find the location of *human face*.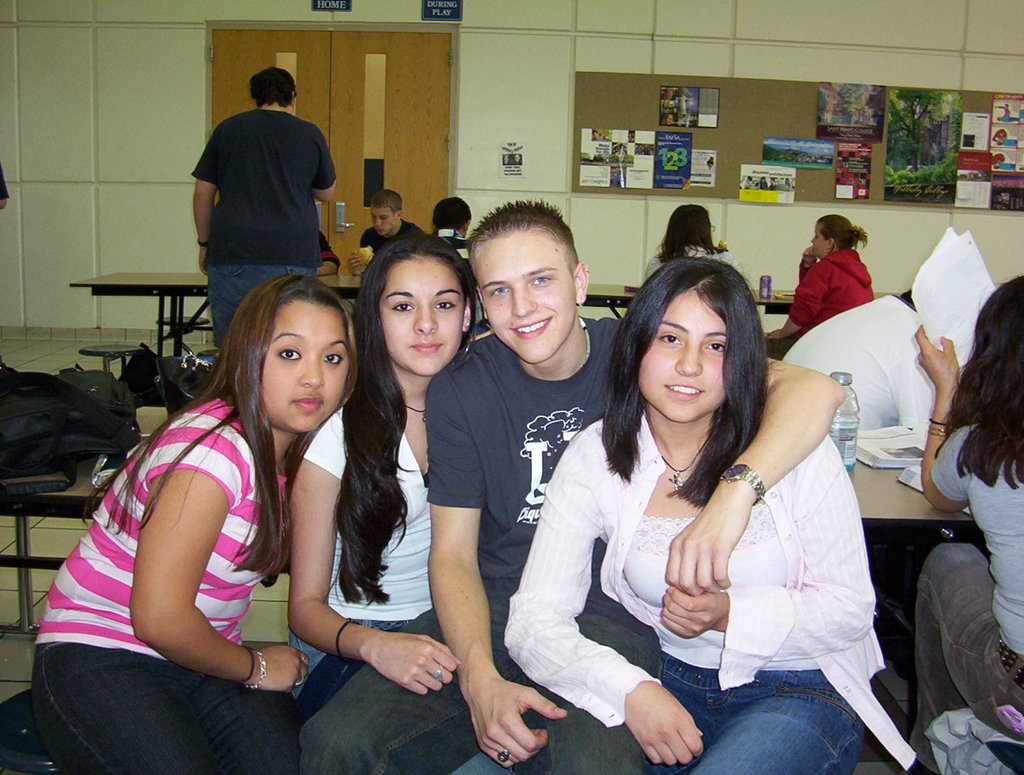
Location: crop(259, 291, 350, 439).
